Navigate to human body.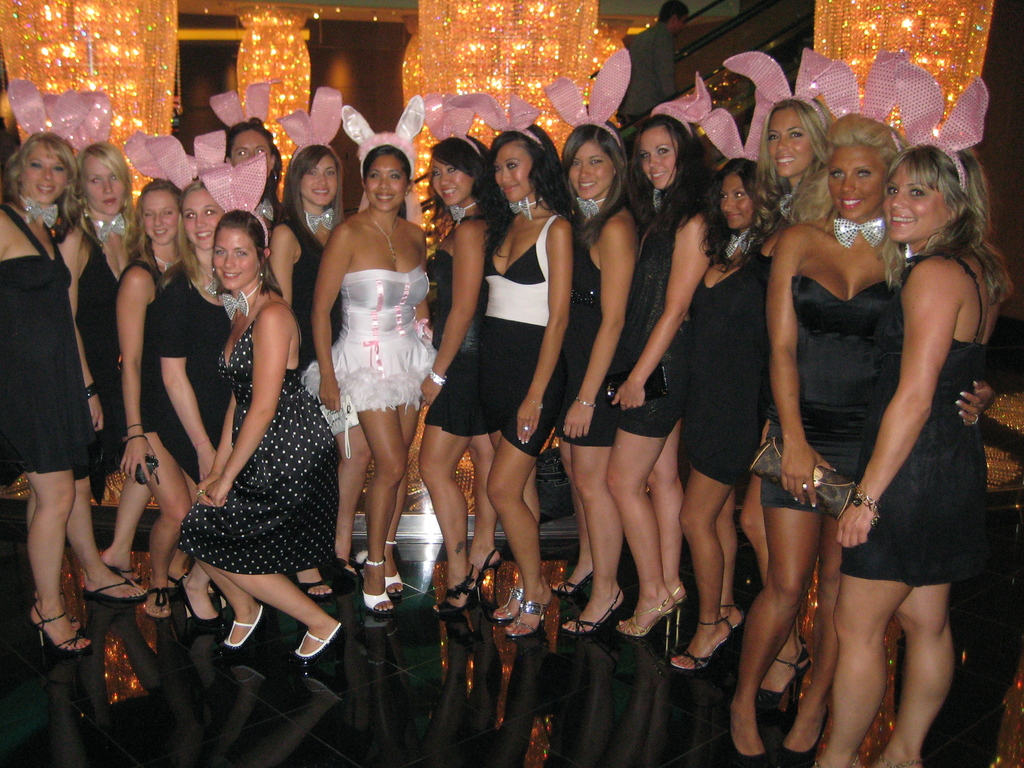
Navigation target: region(113, 177, 180, 619).
